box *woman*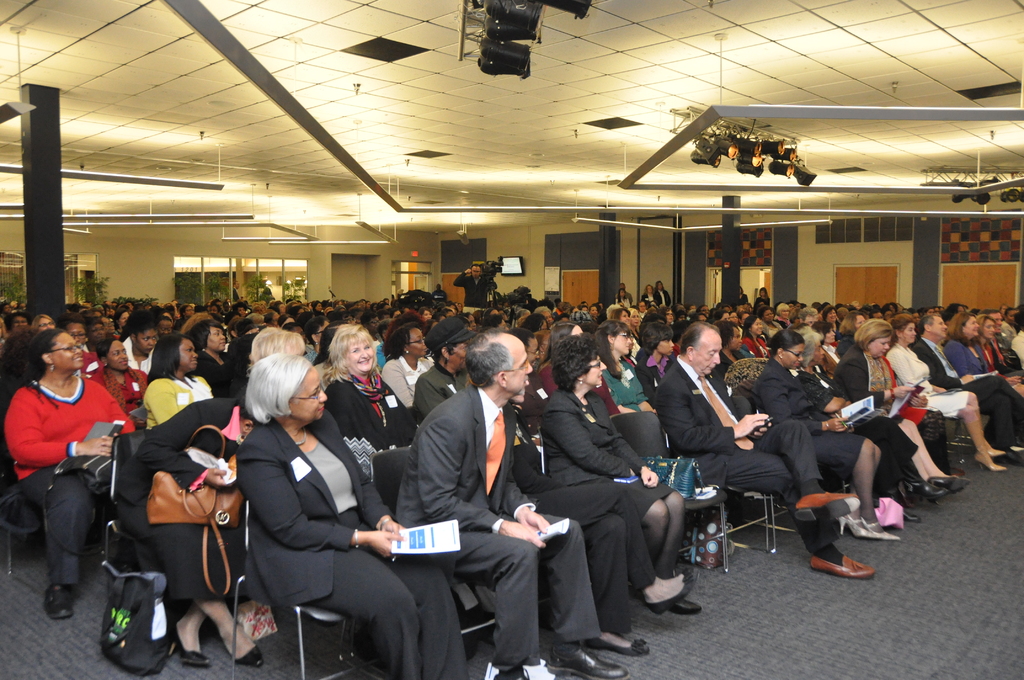
bbox=[655, 283, 672, 308]
